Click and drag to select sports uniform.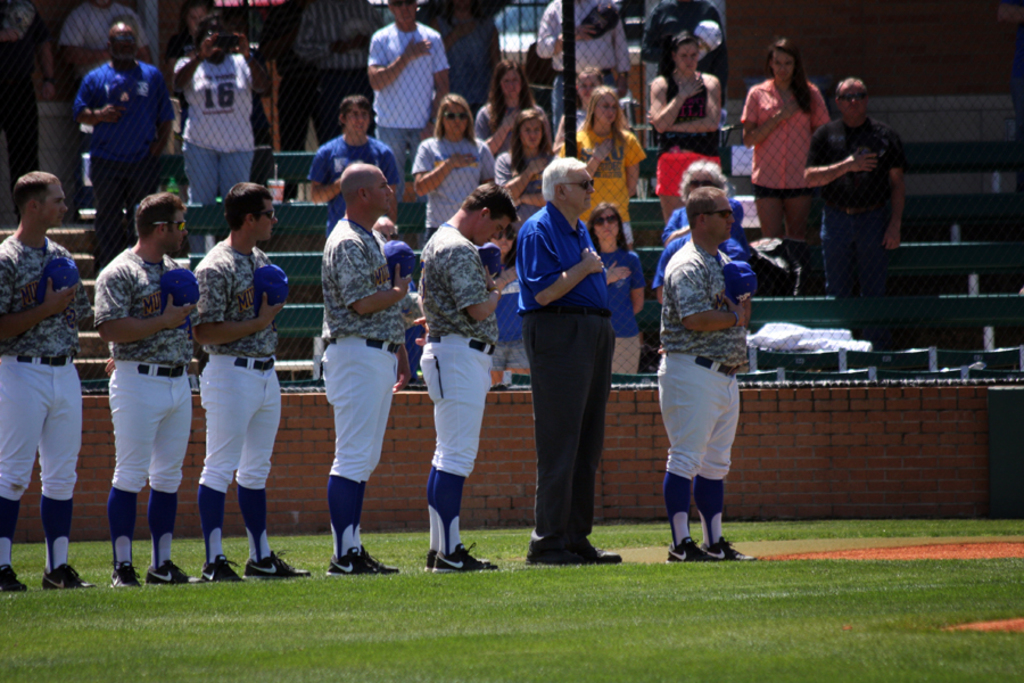
Selection: bbox=[649, 167, 766, 575].
